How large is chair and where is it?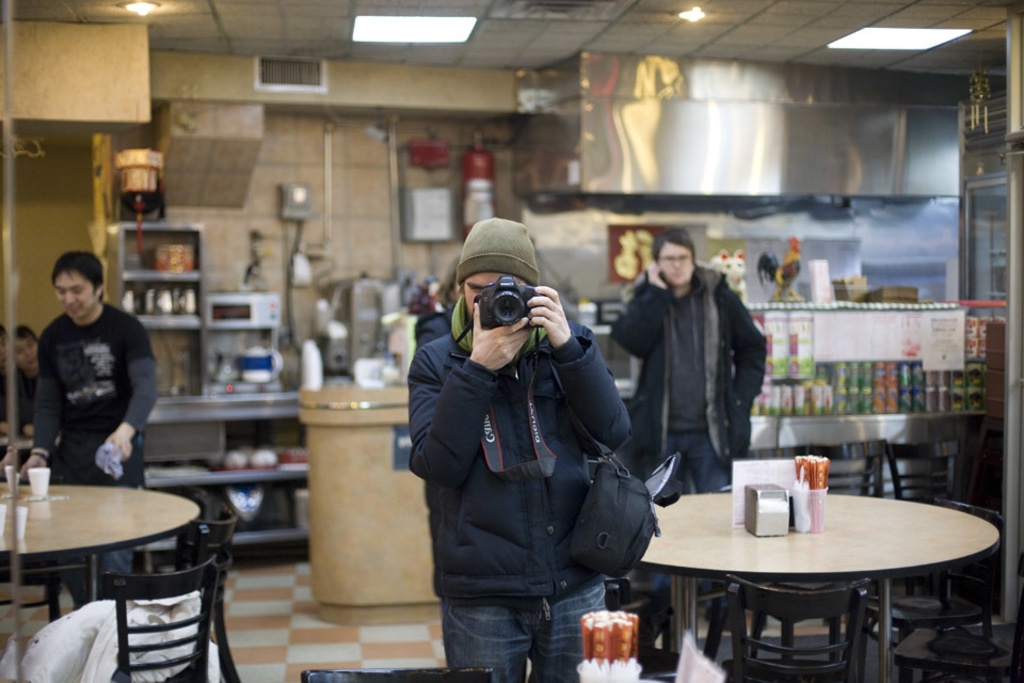
Bounding box: 895:545:1023:682.
